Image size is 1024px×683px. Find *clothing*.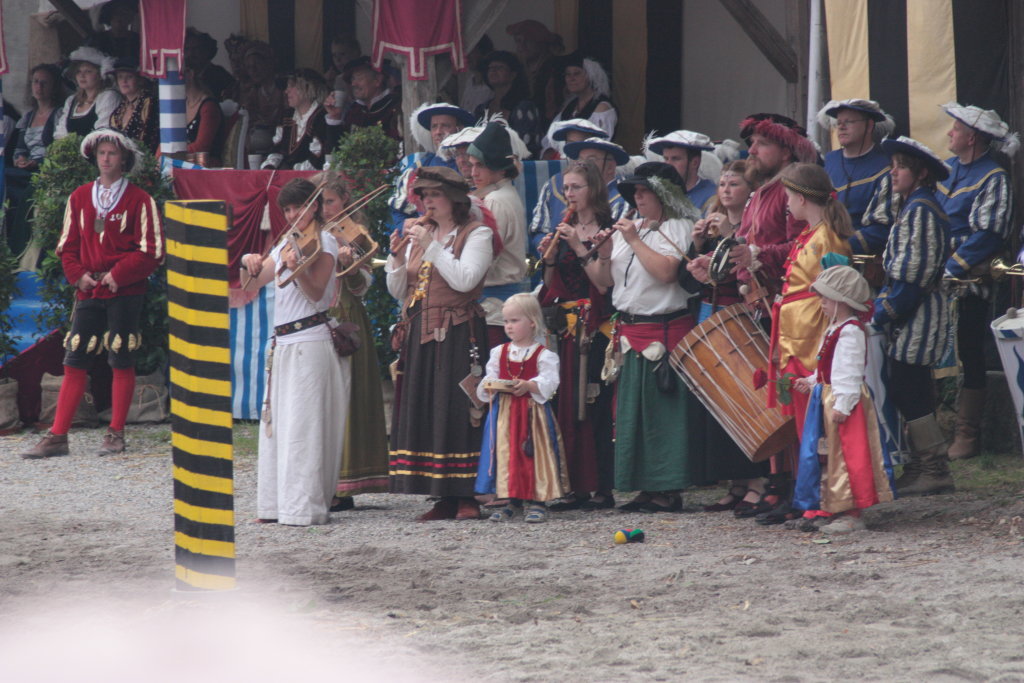
800:316:877:517.
